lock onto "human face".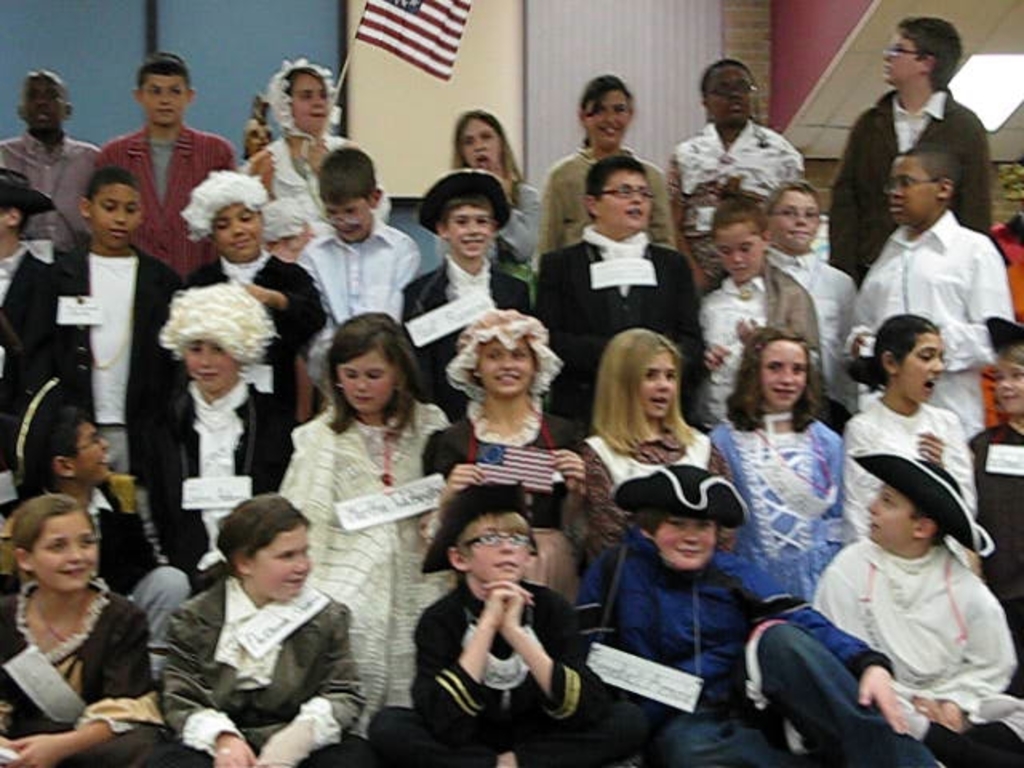
Locked: region(760, 339, 808, 418).
